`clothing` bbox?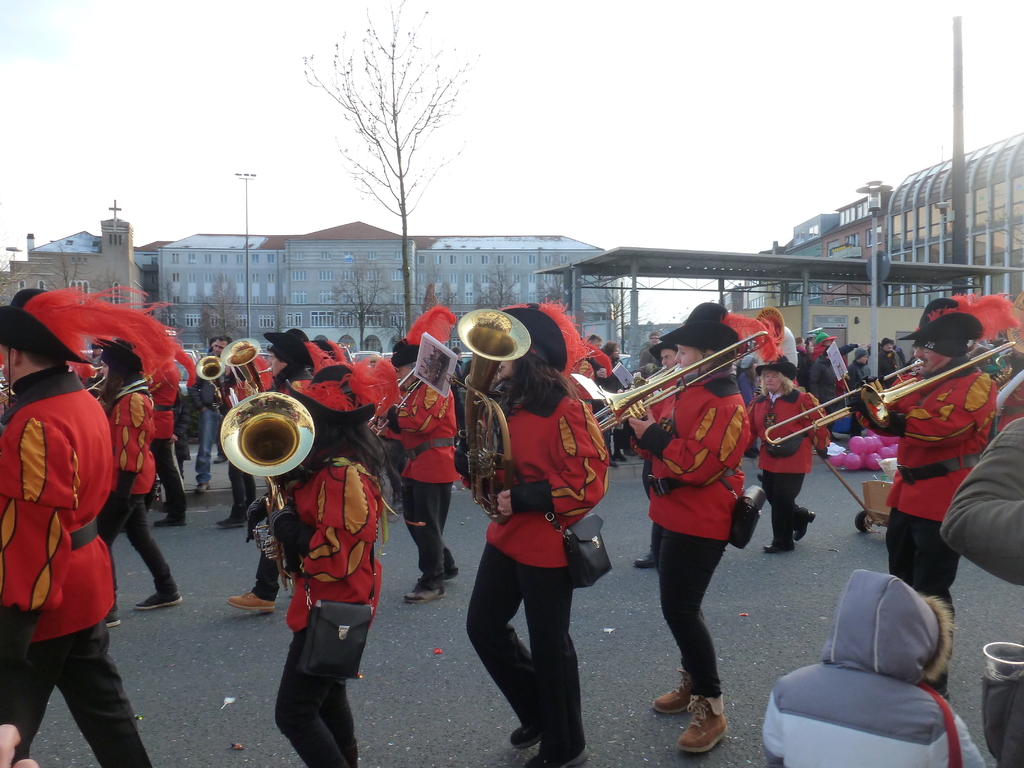
<bbox>459, 381, 607, 756</bbox>
